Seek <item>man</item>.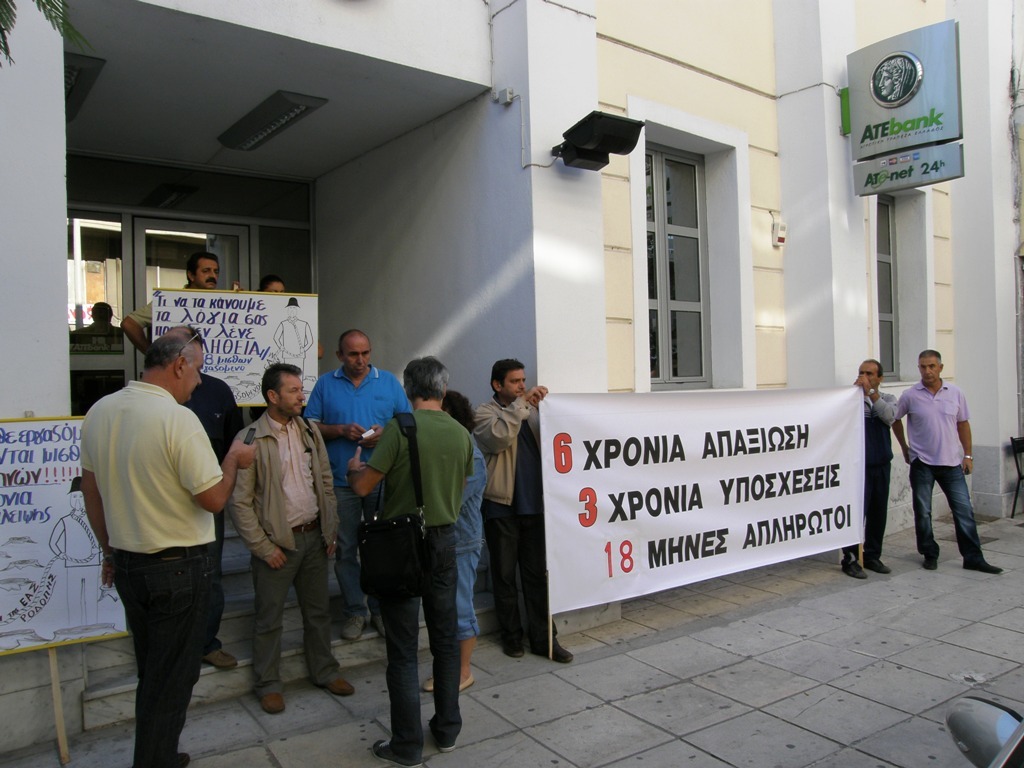
[x1=76, y1=327, x2=258, y2=767].
